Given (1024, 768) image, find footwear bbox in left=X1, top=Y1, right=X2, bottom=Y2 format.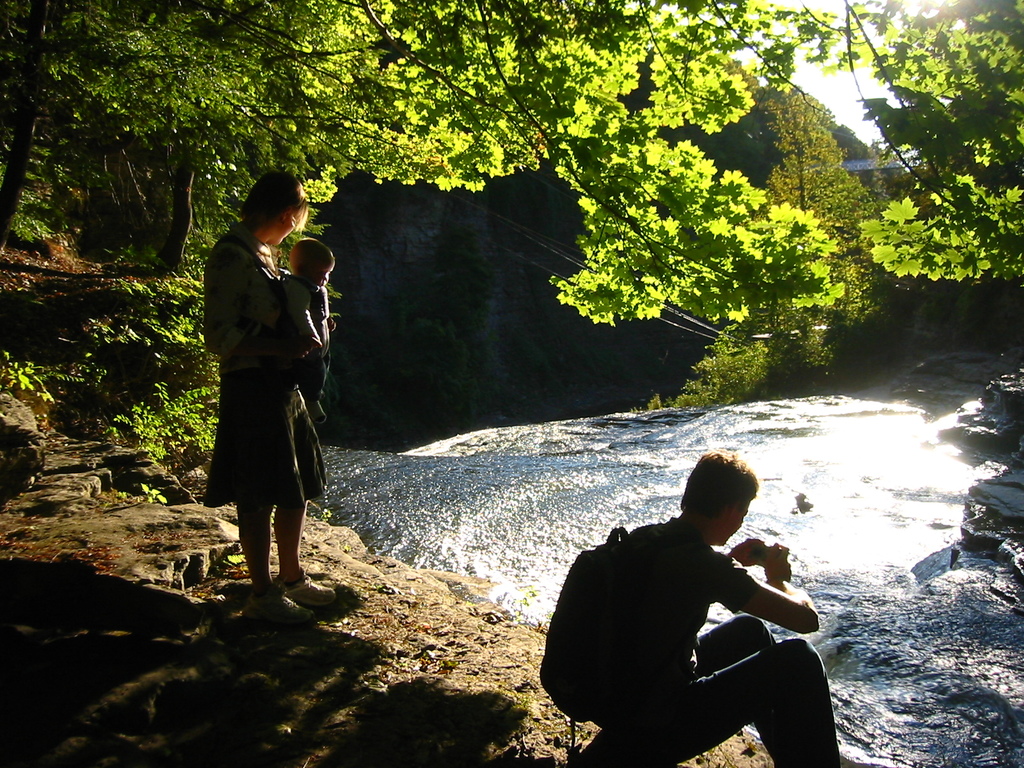
left=239, top=580, right=319, bottom=628.
